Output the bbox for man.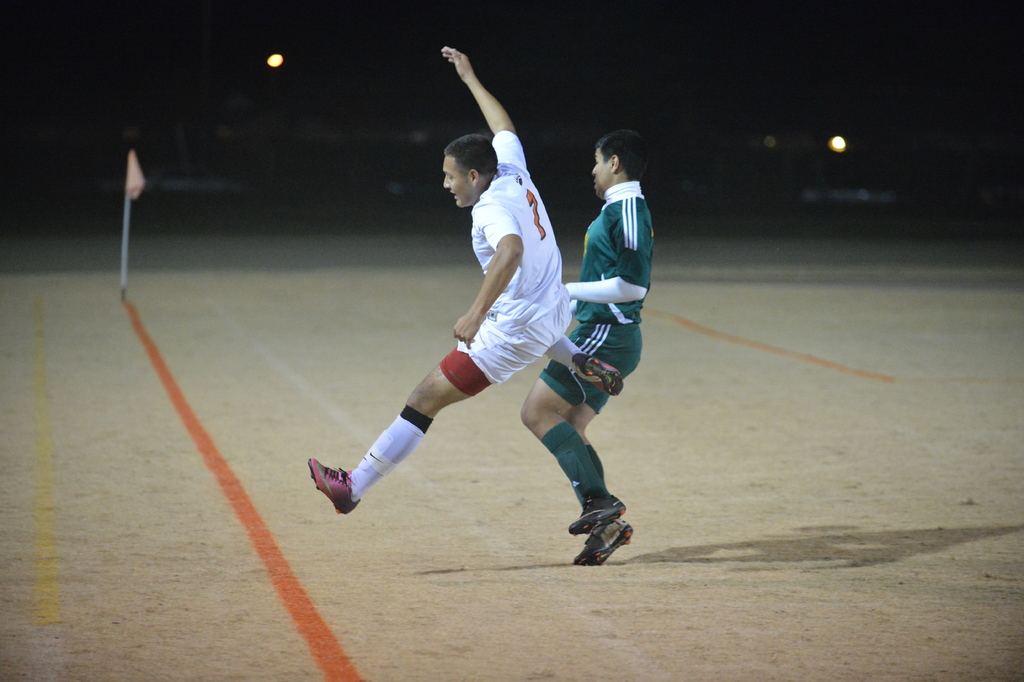
box=[518, 131, 659, 565].
